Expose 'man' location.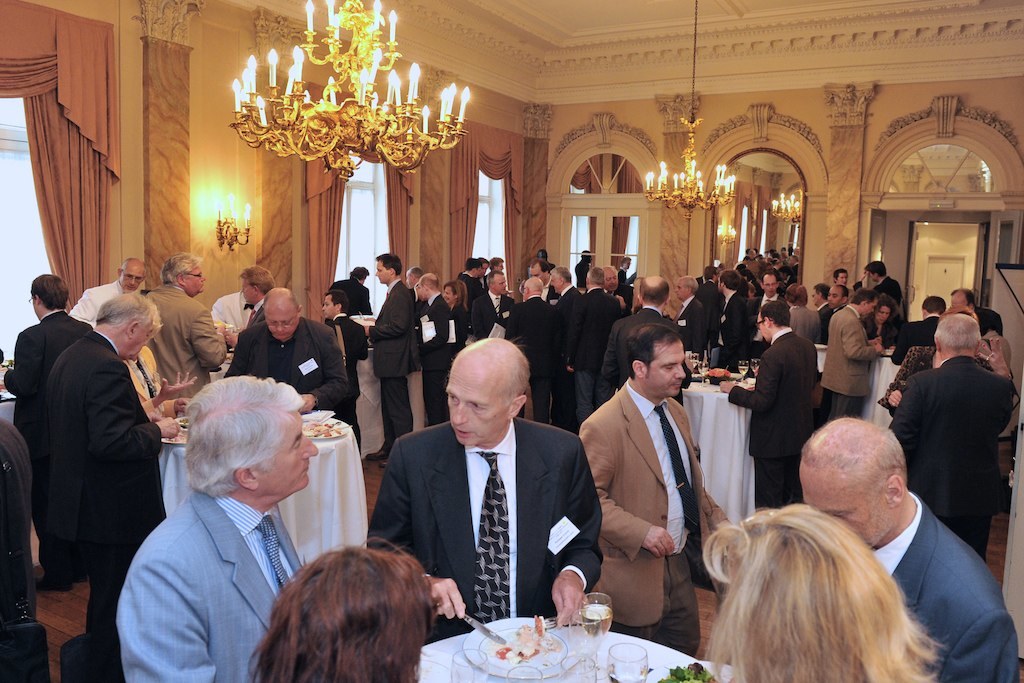
Exposed at rect(794, 429, 1023, 682).
